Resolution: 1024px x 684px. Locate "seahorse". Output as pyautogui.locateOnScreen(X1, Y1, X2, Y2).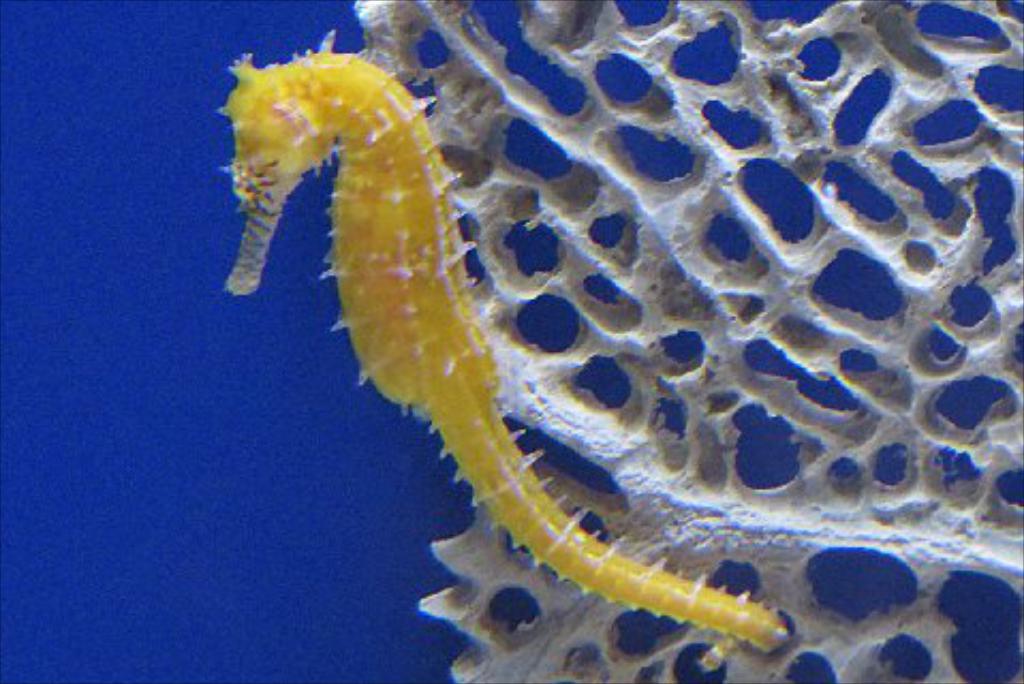
pyautogui.locateOnScreen(220, 24, 791, 678).
